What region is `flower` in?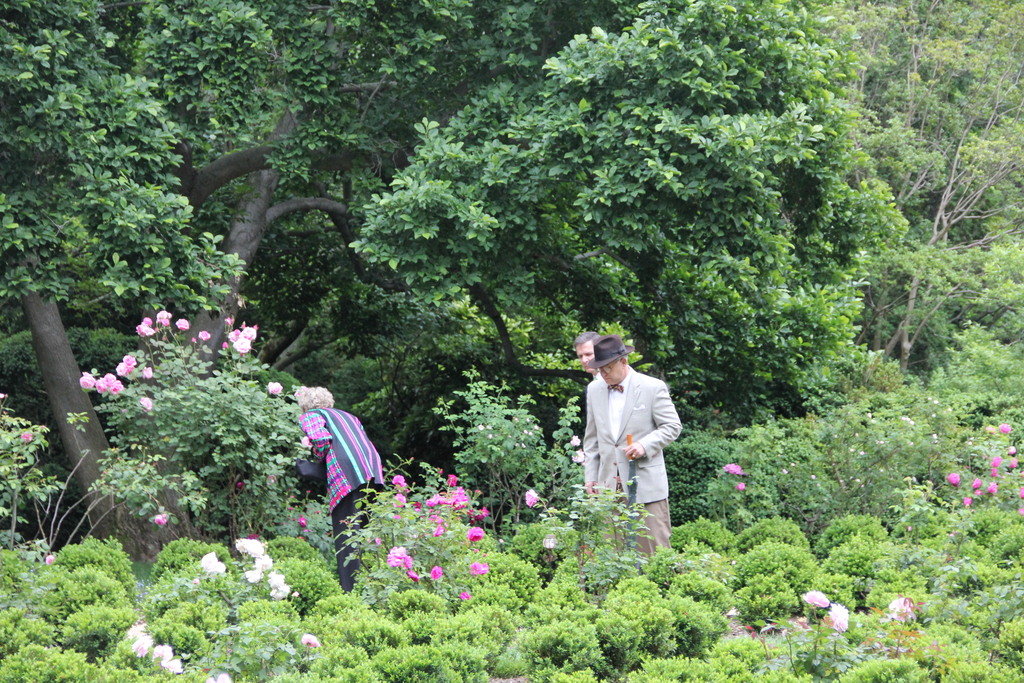
(x1=158, y1=309, x2=175, y2=319).
